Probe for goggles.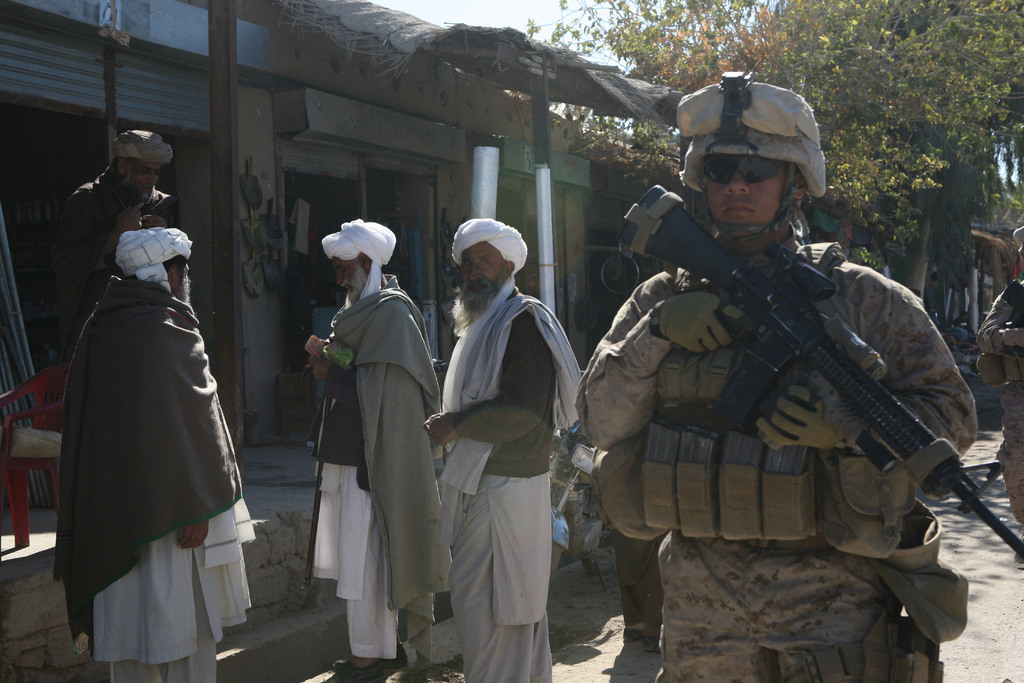
Probe result: [left=700, top=153, right=780, bottom=185].
